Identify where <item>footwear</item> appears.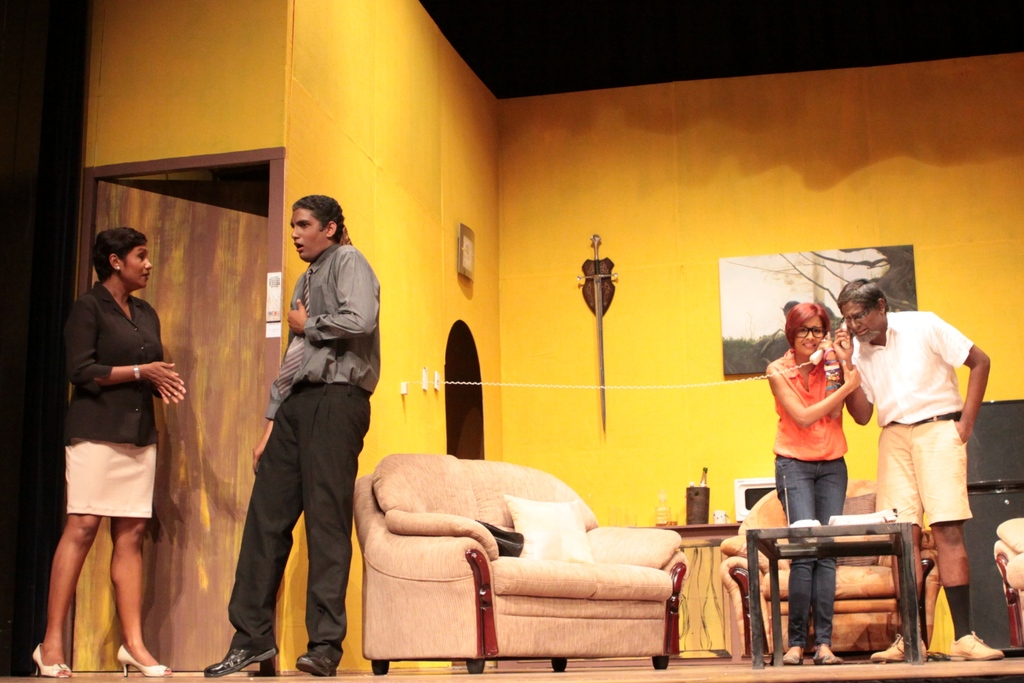
Appears at 197 646 282 677.
